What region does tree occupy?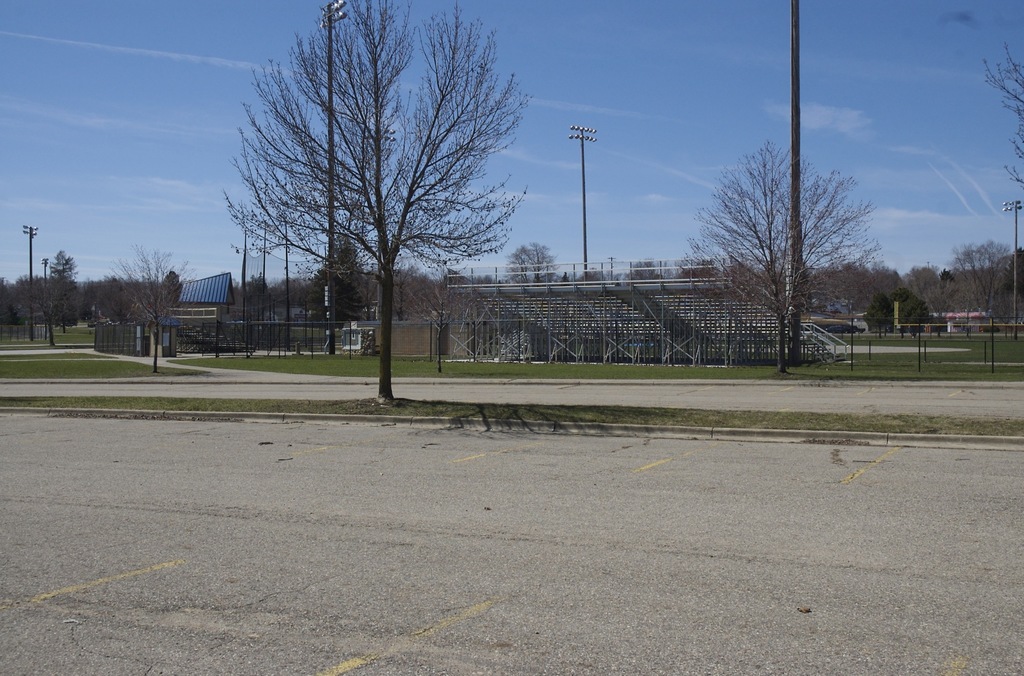
crop(220, 0, 533, 401).
